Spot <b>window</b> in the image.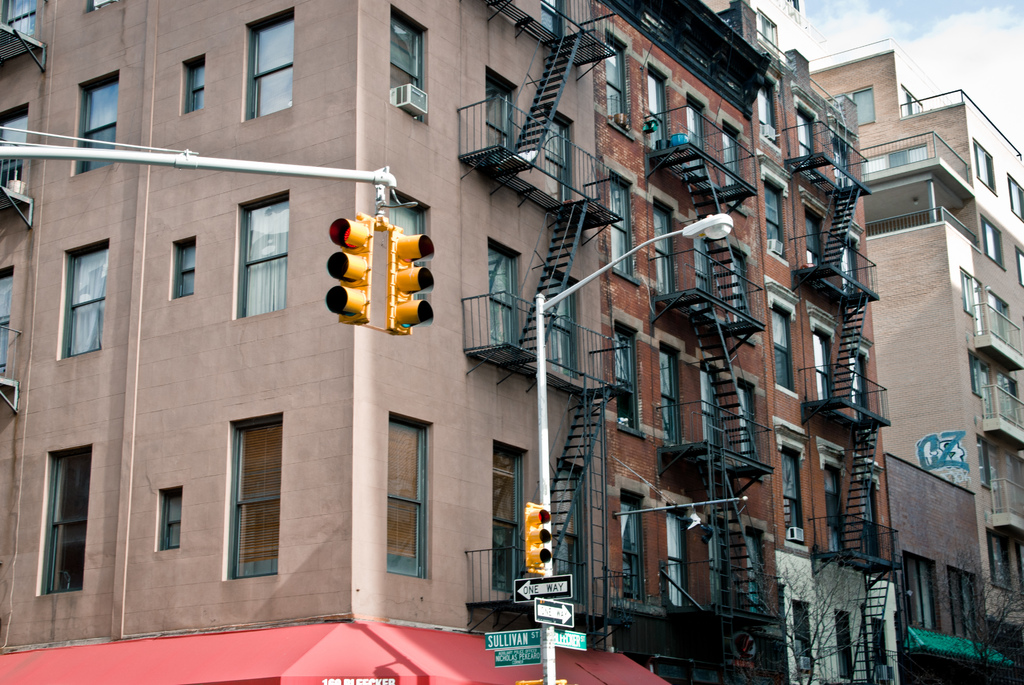
<b>window</b> found at bbox=[796, 107, 812, 166].
